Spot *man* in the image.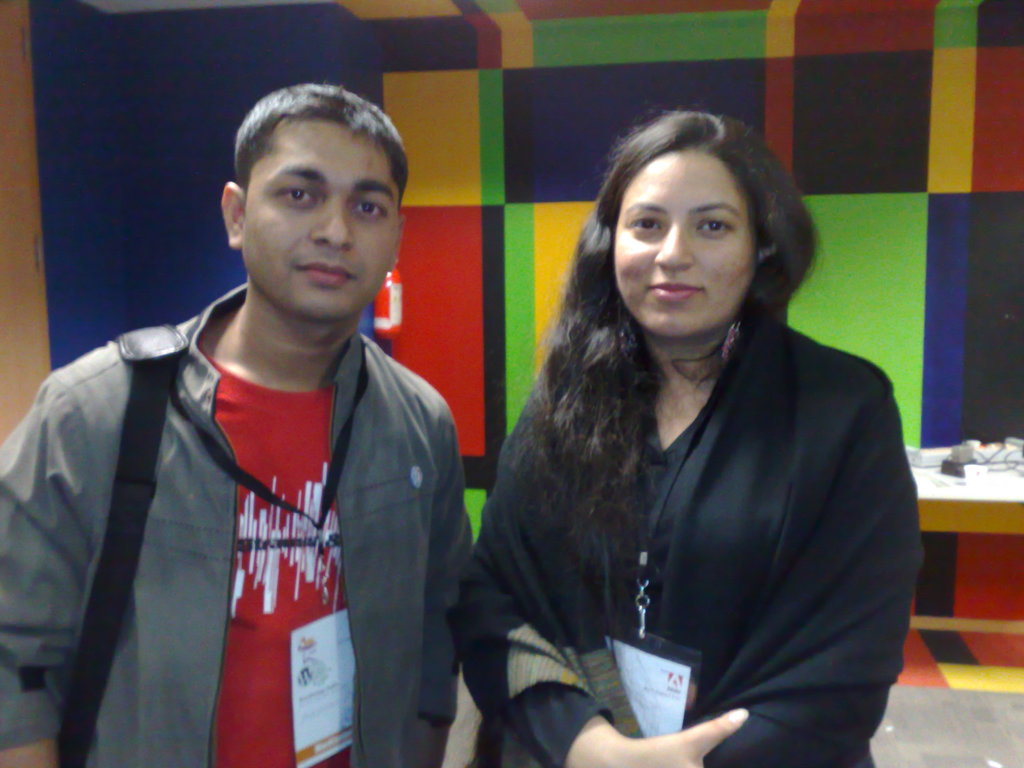
*man* found at {"x1": 32, "y1": 93, "x2": 490, "y2": 766}.
